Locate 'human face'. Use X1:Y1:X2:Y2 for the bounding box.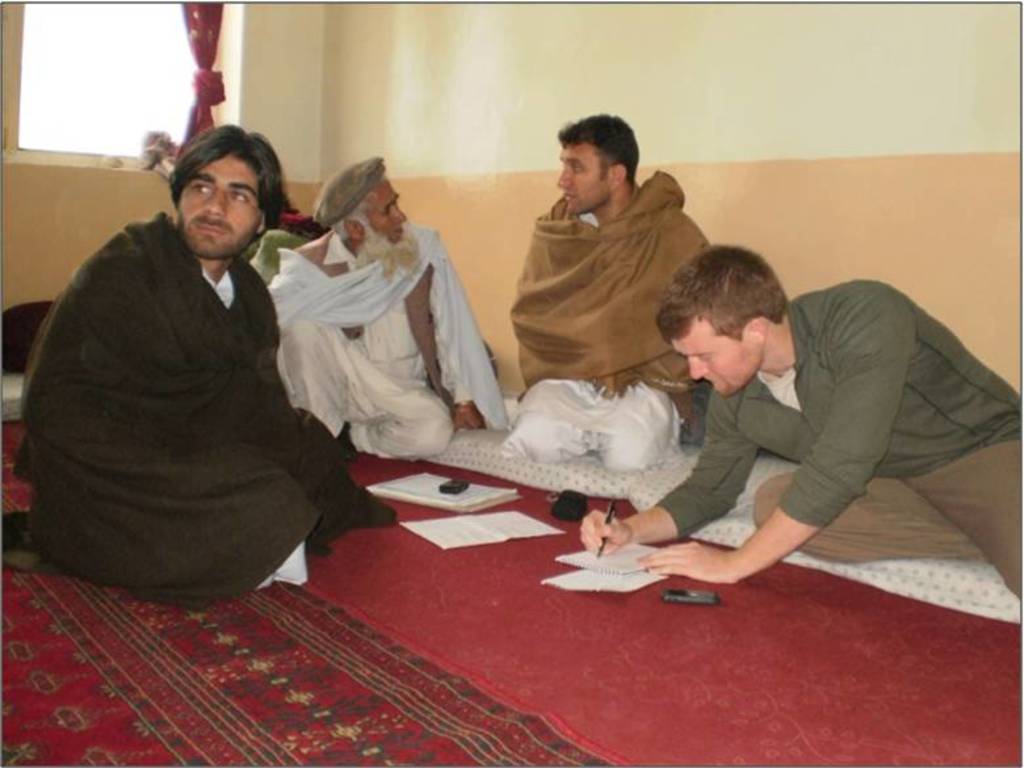
171:152:260:259.
